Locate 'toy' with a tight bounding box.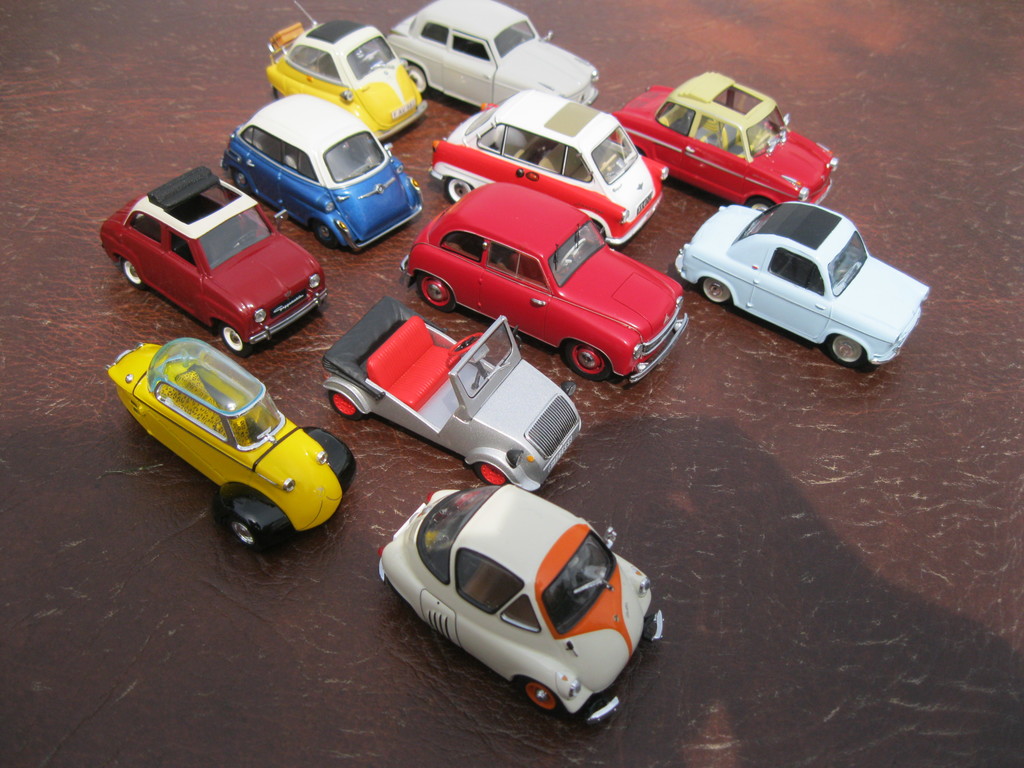
crop(390, 174, 687, 405).
